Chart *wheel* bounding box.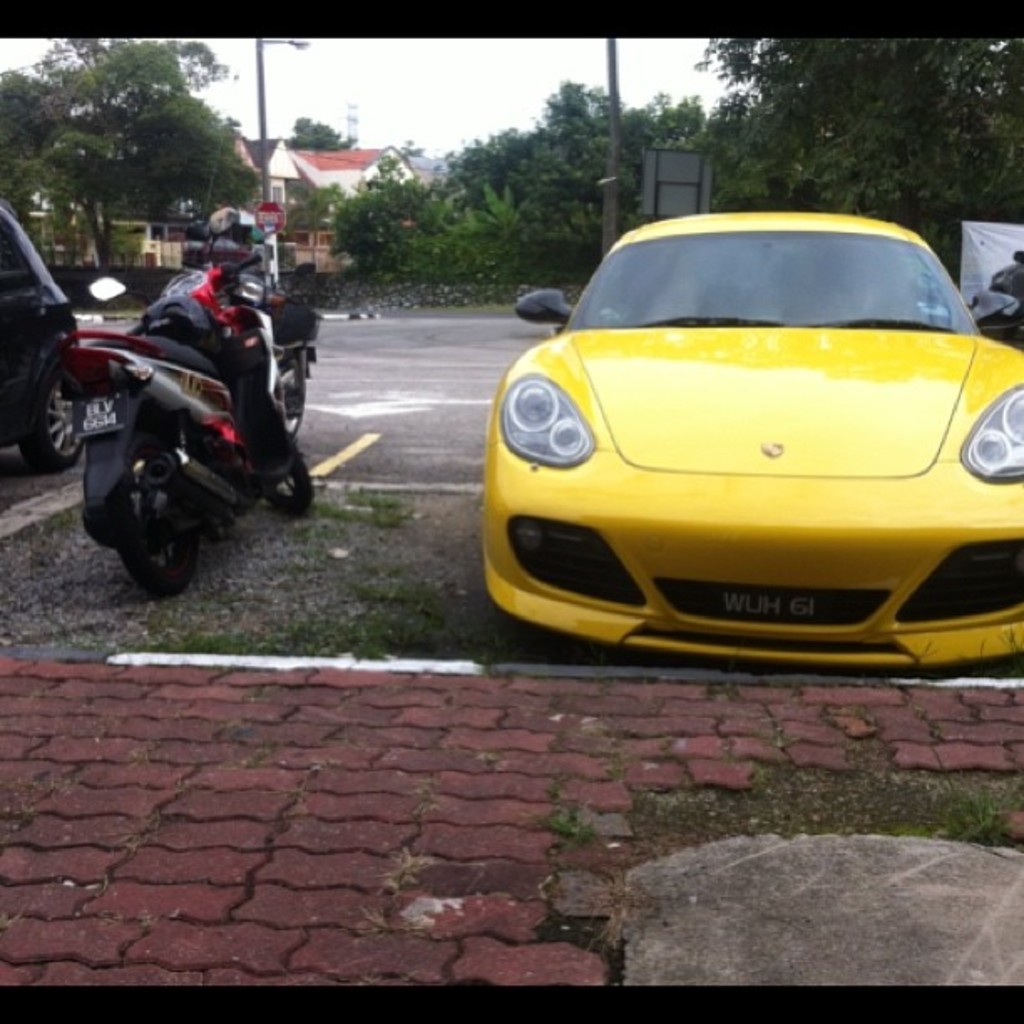
Charted: (279,360,315,413).
